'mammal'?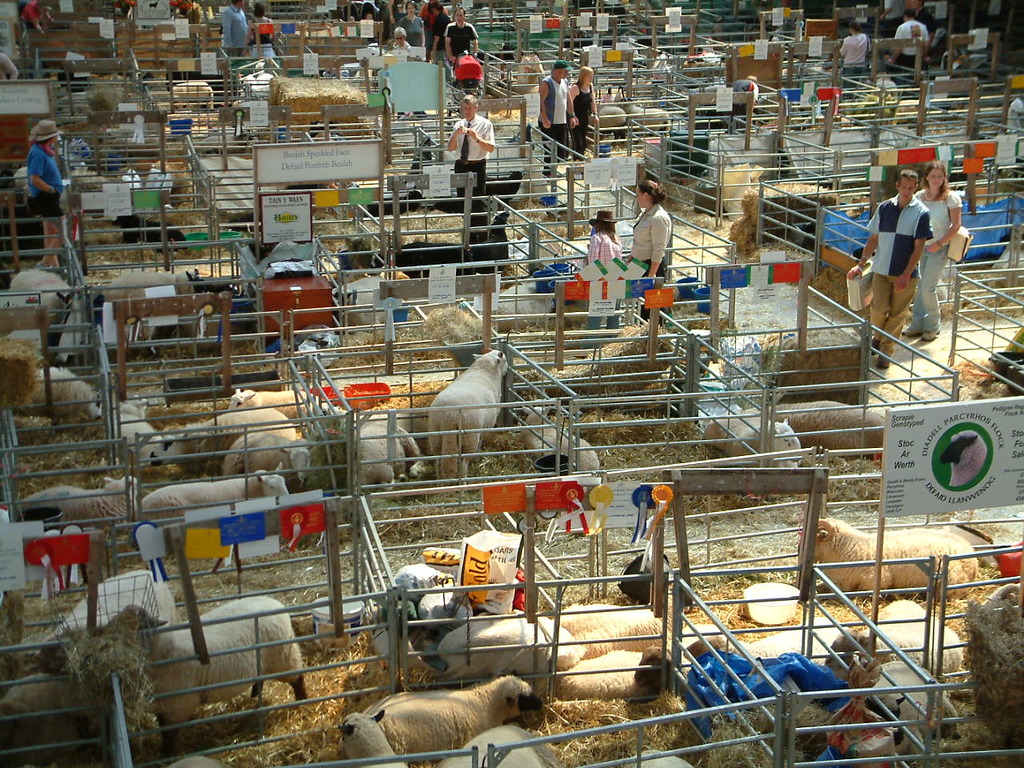
pyautogui.locateOnScreen(837, 26, 867, 81)
